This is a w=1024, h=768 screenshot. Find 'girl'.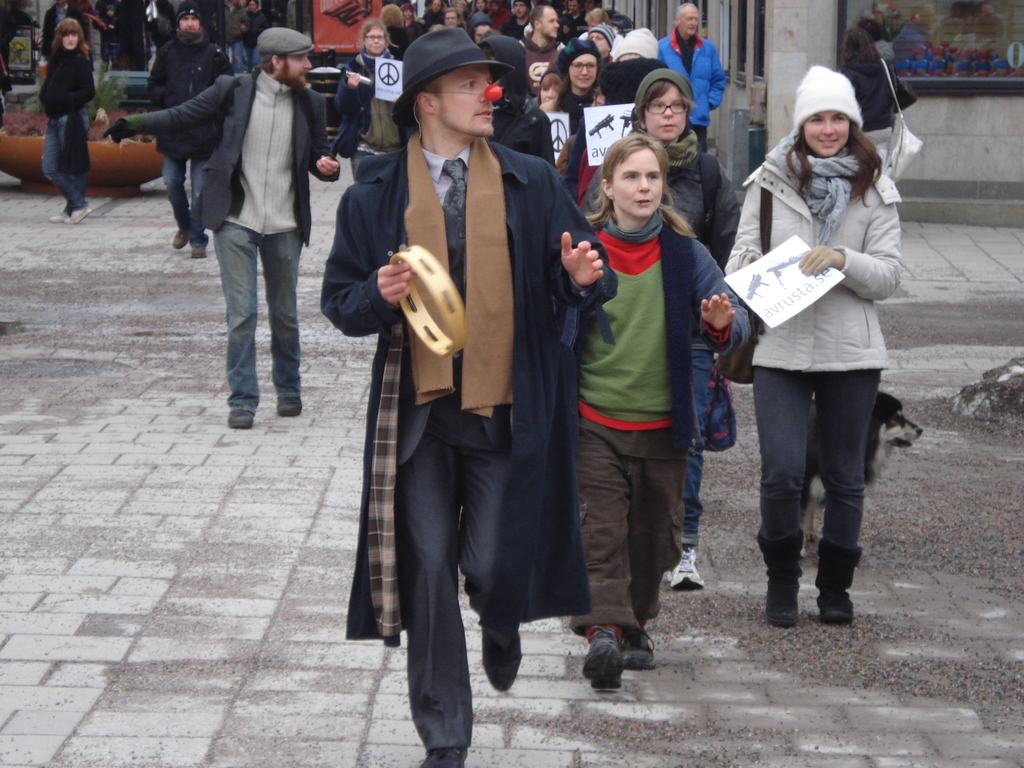
Bounding box: x1=717 y1=61 x2=900 y2=623.
